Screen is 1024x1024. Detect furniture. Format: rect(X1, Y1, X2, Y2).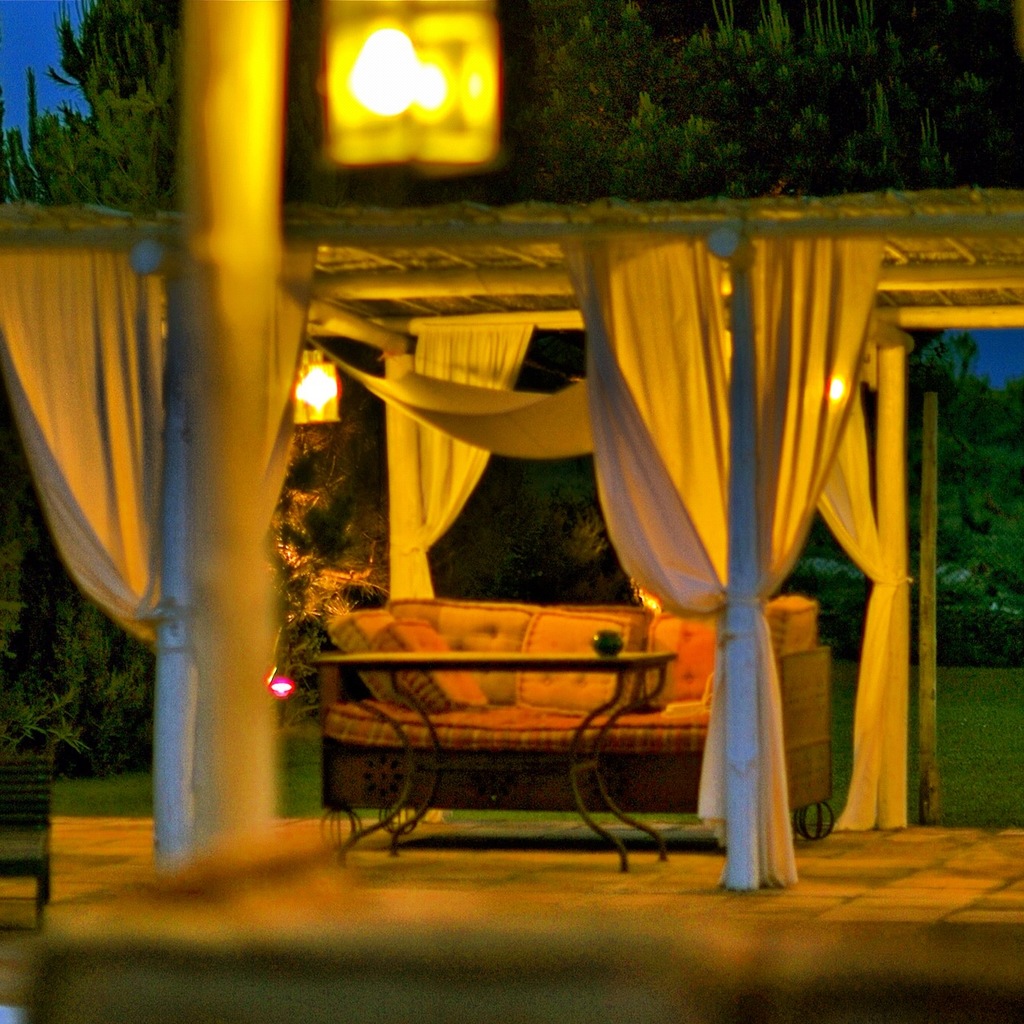
rect(319, 594, 835, 853).
